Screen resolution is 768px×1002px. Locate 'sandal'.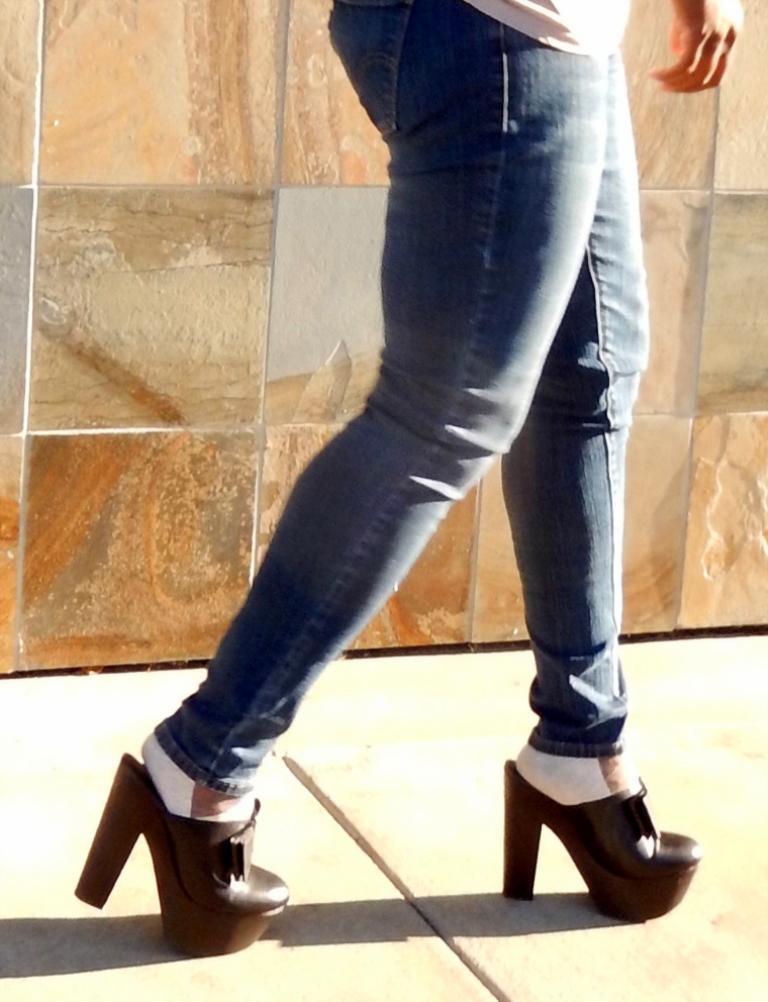
l=70, t=740, r=302, b=943.
